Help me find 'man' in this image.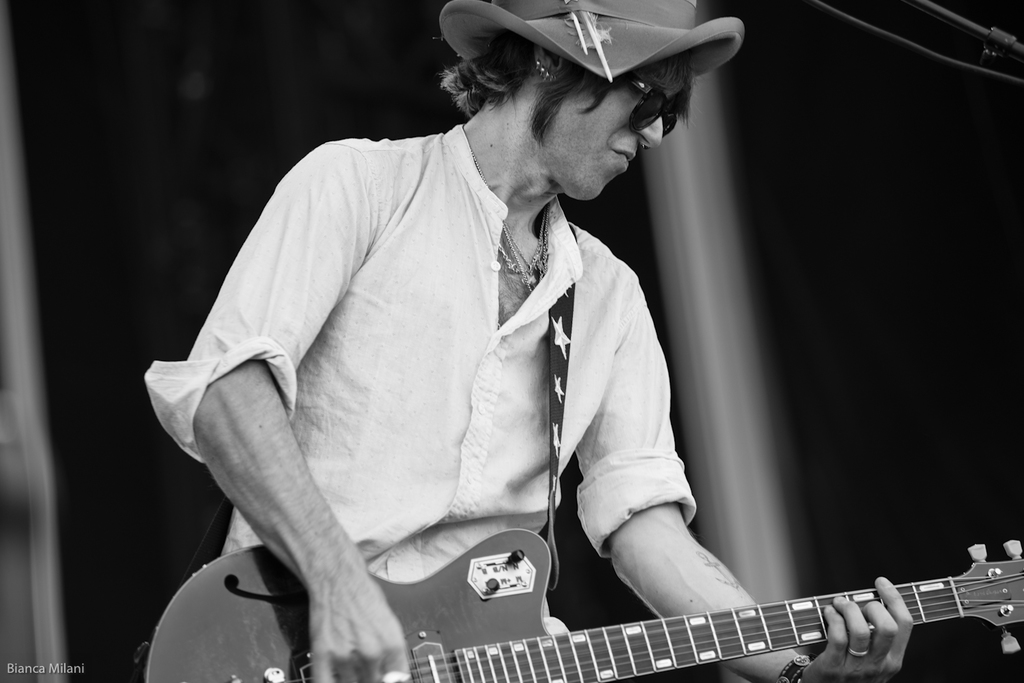
Found it: left=153, top=0, right=866, bottom=656.
